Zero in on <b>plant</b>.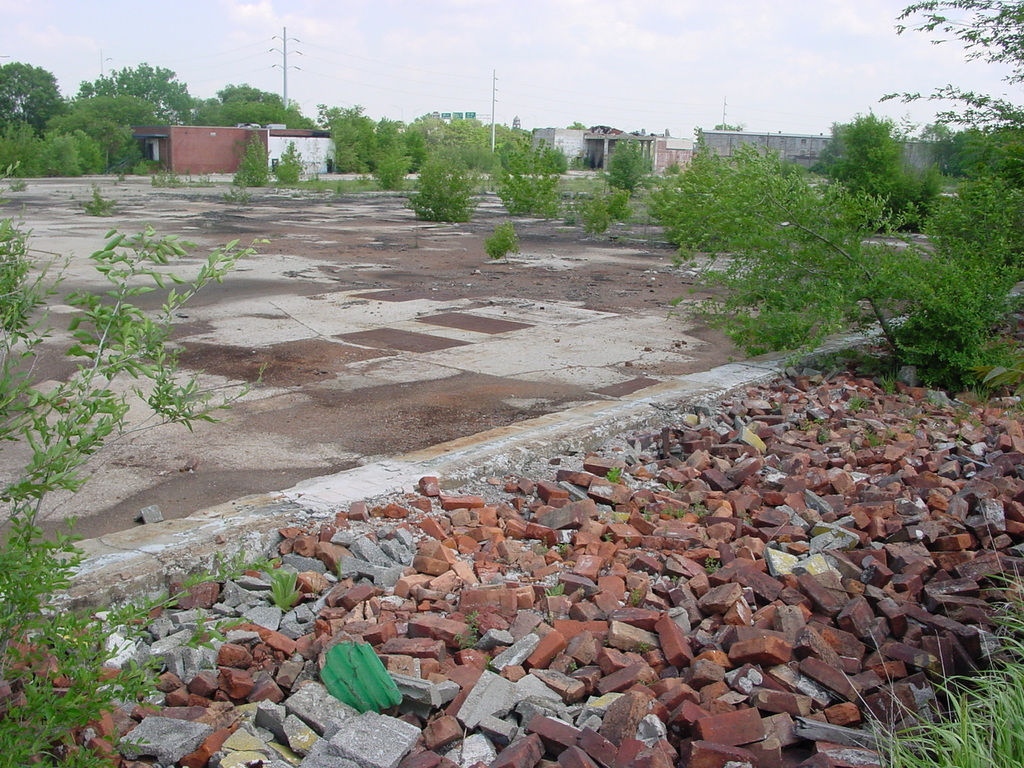
Zeroed in: [495,130,575,226].
